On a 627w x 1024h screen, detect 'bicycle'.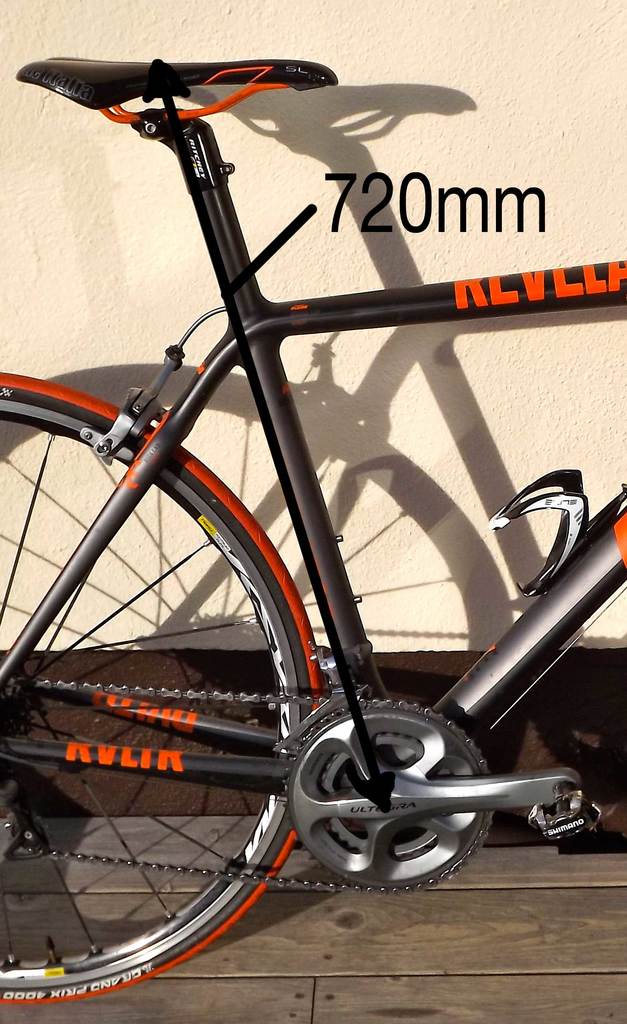
rect(0, 40, 626, 1004).
